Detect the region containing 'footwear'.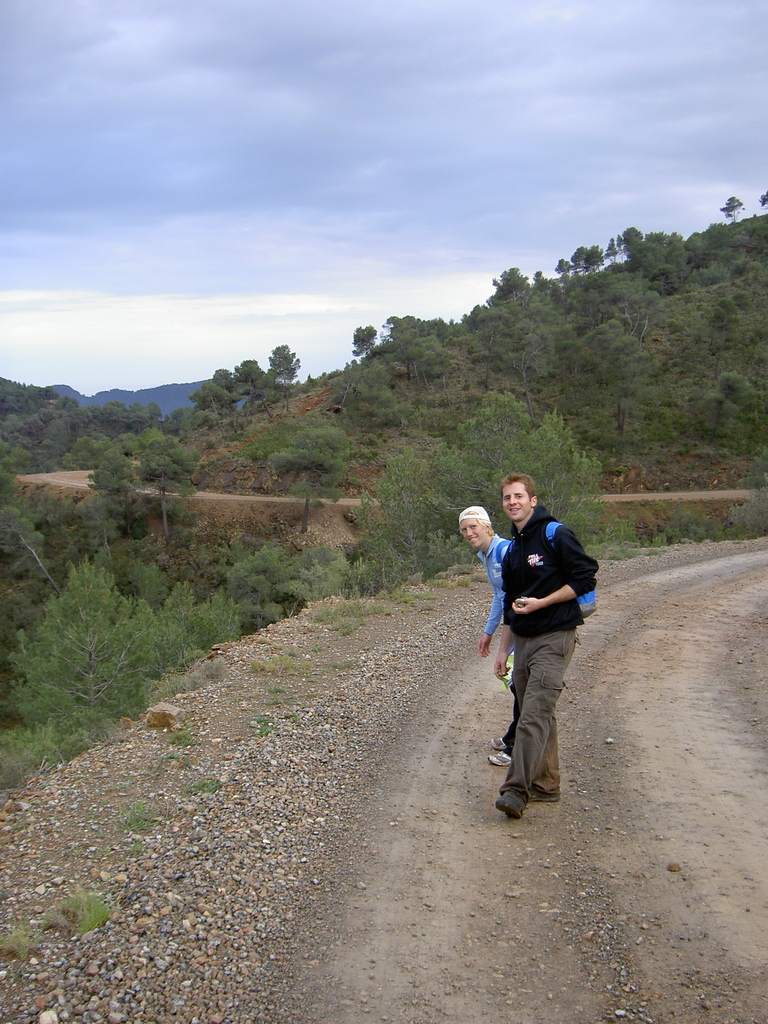
<bbox>490, 755, 515, 765</bbox>.
